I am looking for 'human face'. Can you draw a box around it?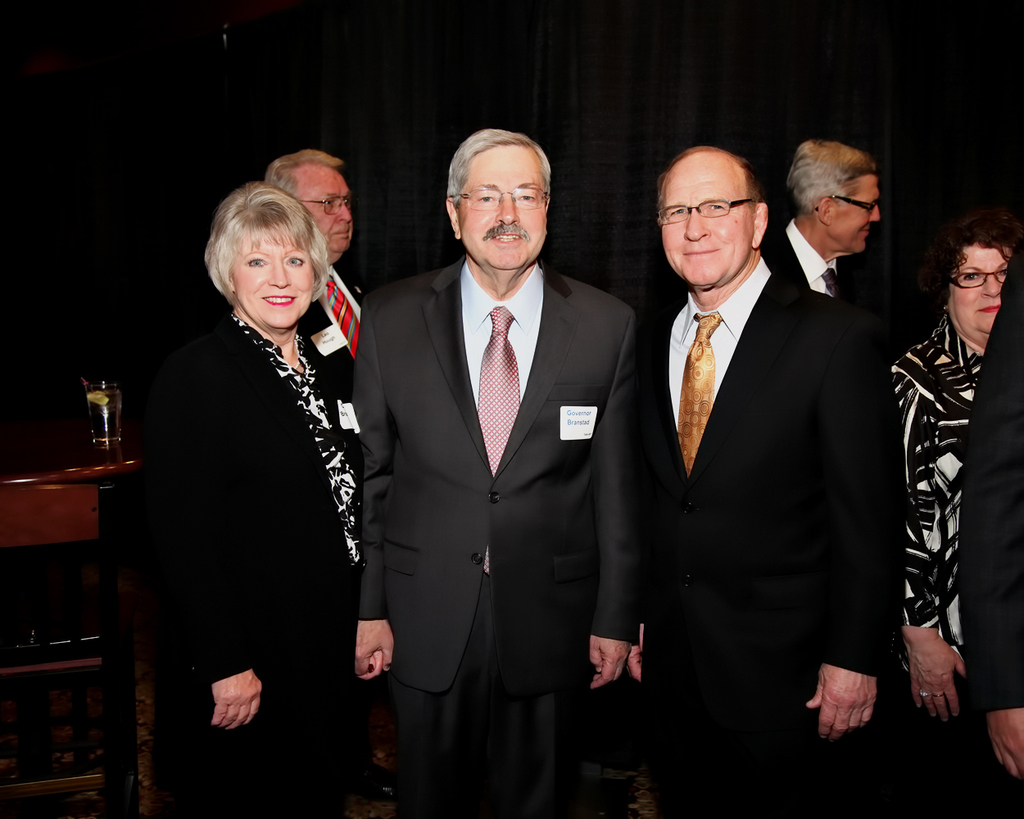
Sure, the bounding box is (x1=302, y1=170, x2=351, y2=247).
